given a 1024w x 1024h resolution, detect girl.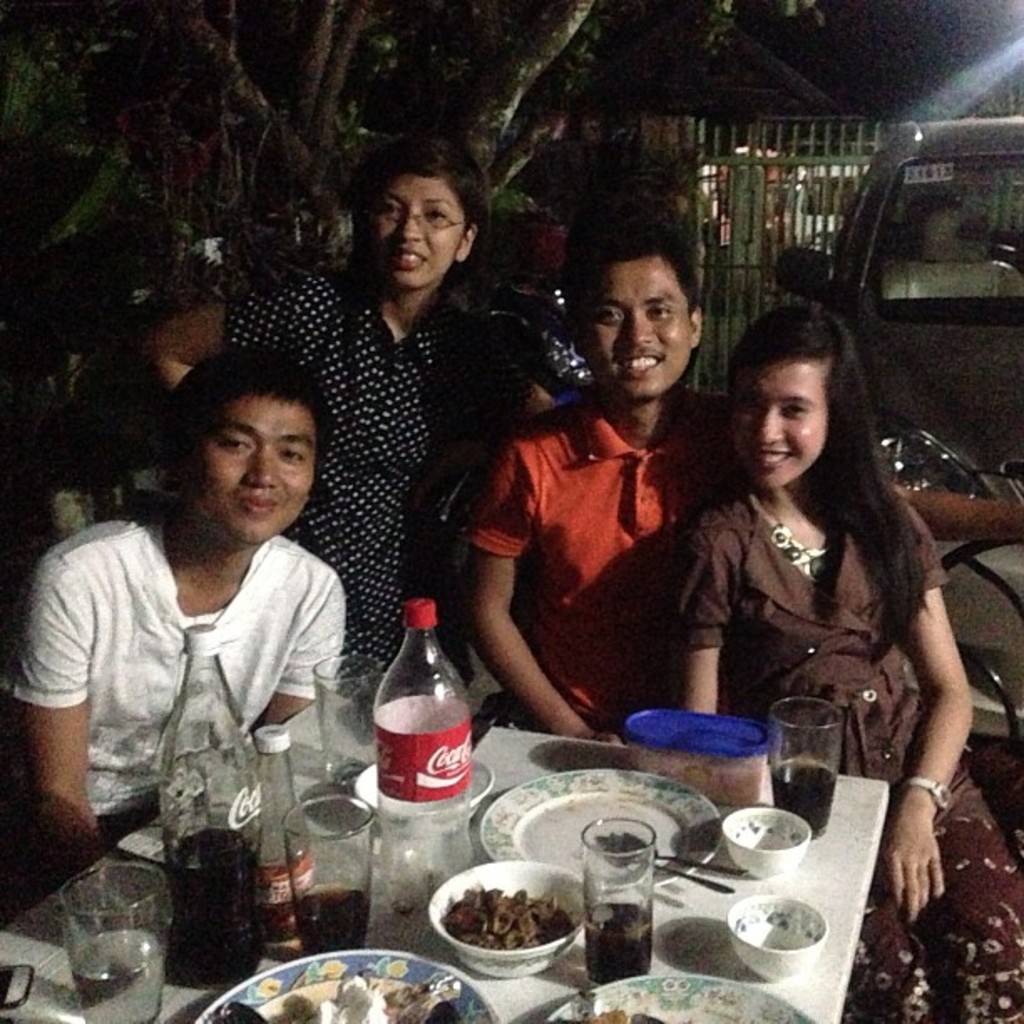
[654, 300, 1022, 1022].
